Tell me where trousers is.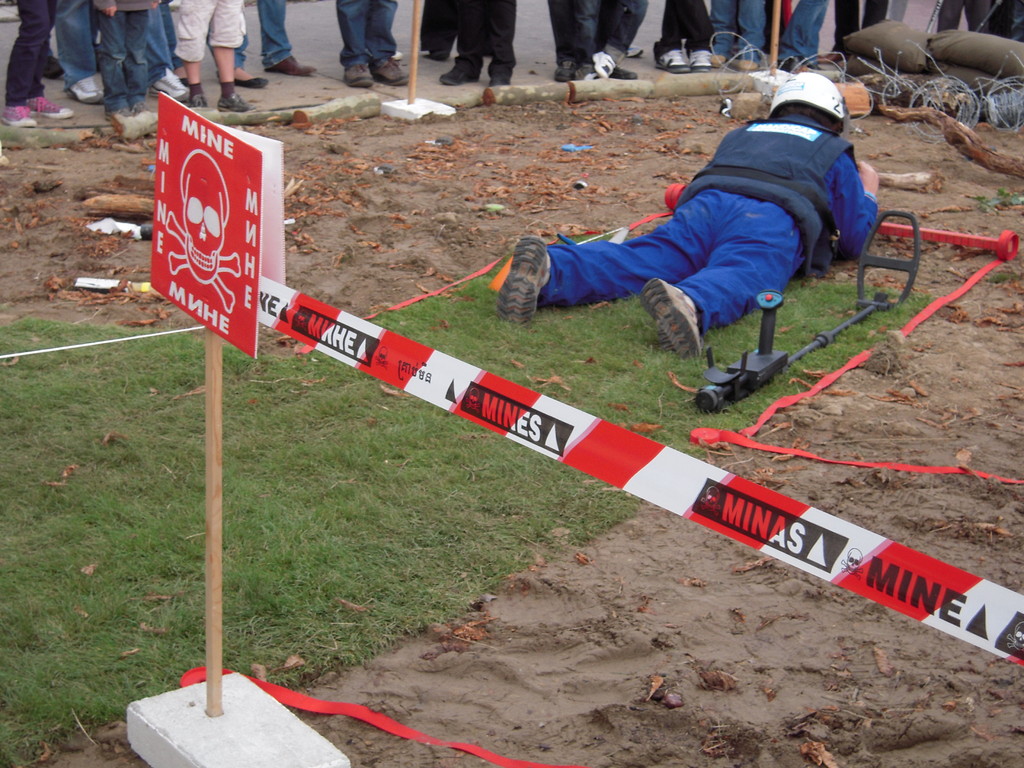
trousers is at bbox=(459, 0, 517, 72).
